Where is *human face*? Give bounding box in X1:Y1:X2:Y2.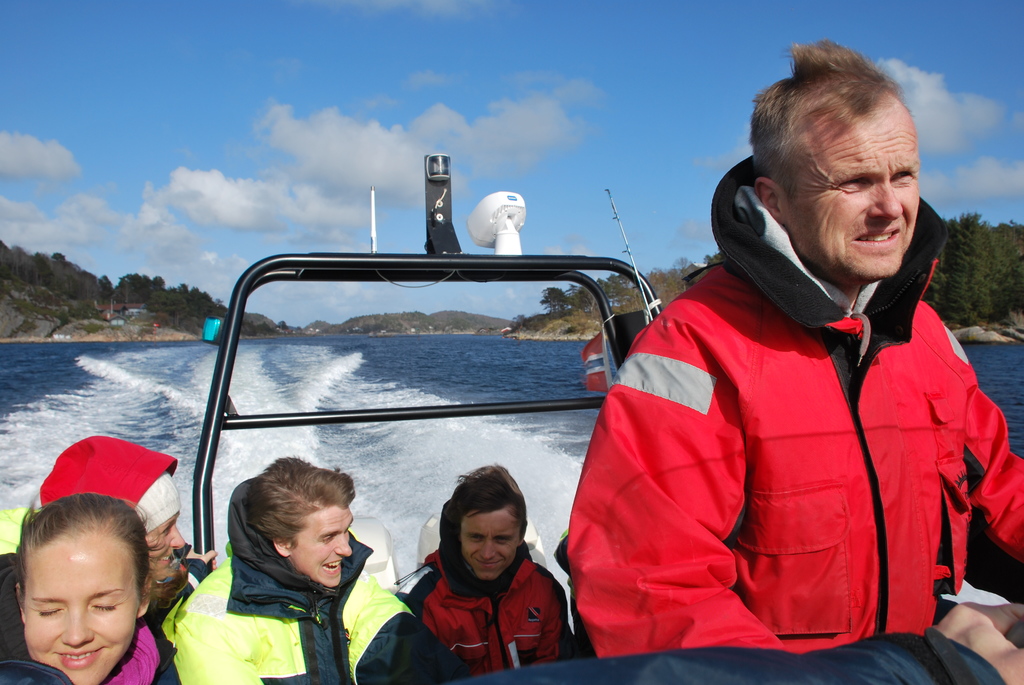
145:510:188:581.
